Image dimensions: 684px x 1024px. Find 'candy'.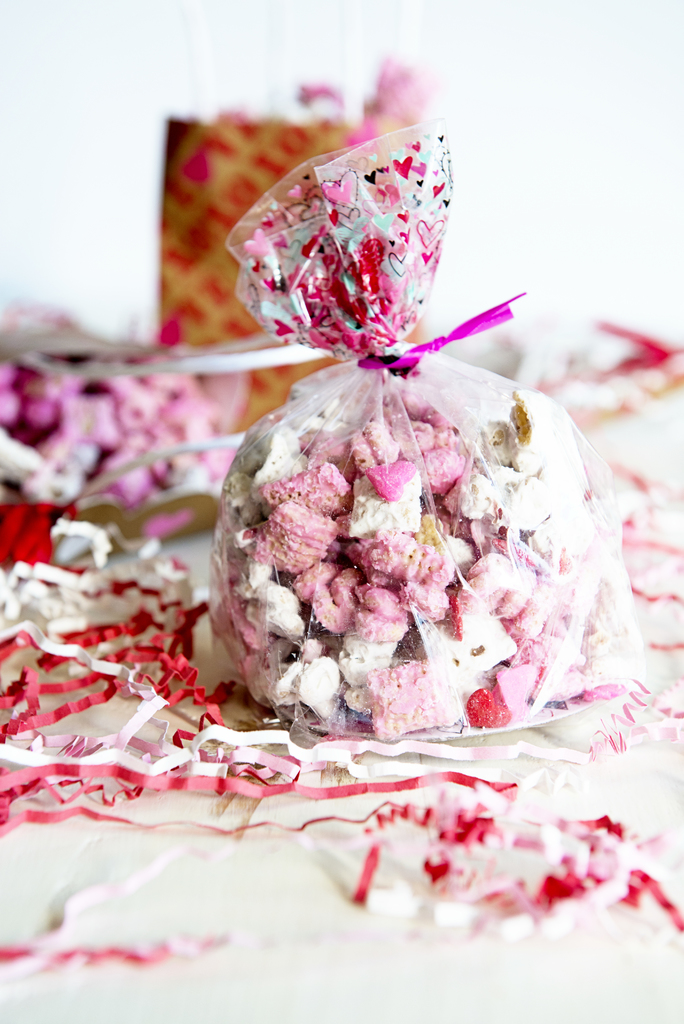
<region>187, 377, 615, 723</region>.
